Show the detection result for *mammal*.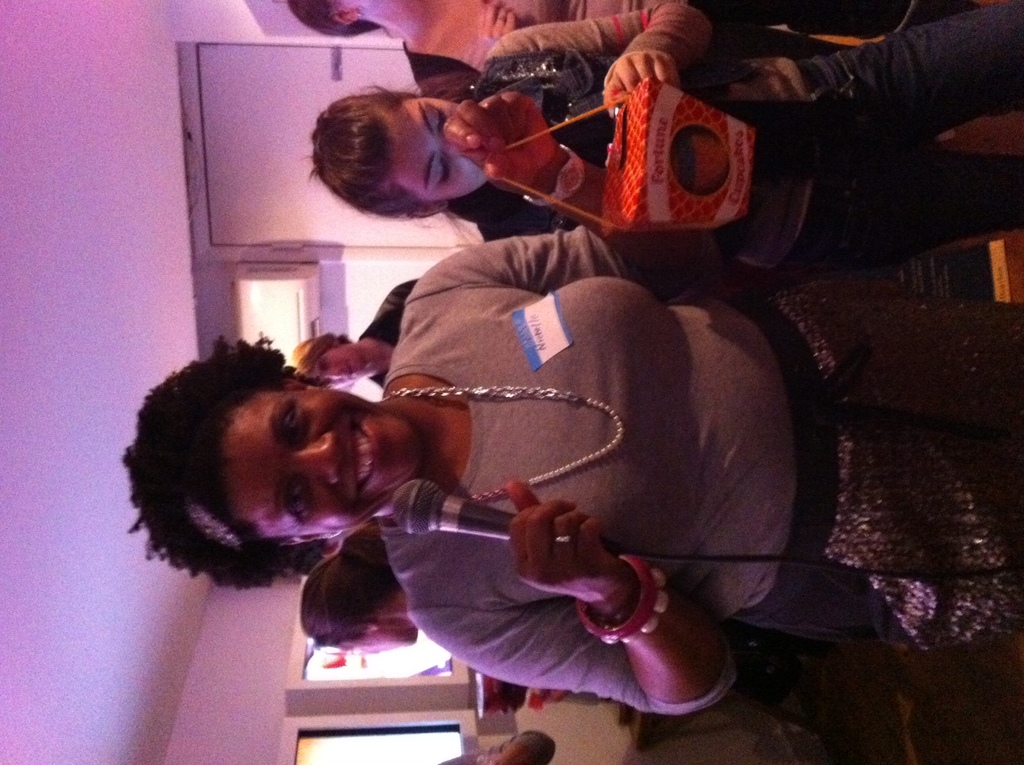
bbox=[310, 7, 1023, 281].
